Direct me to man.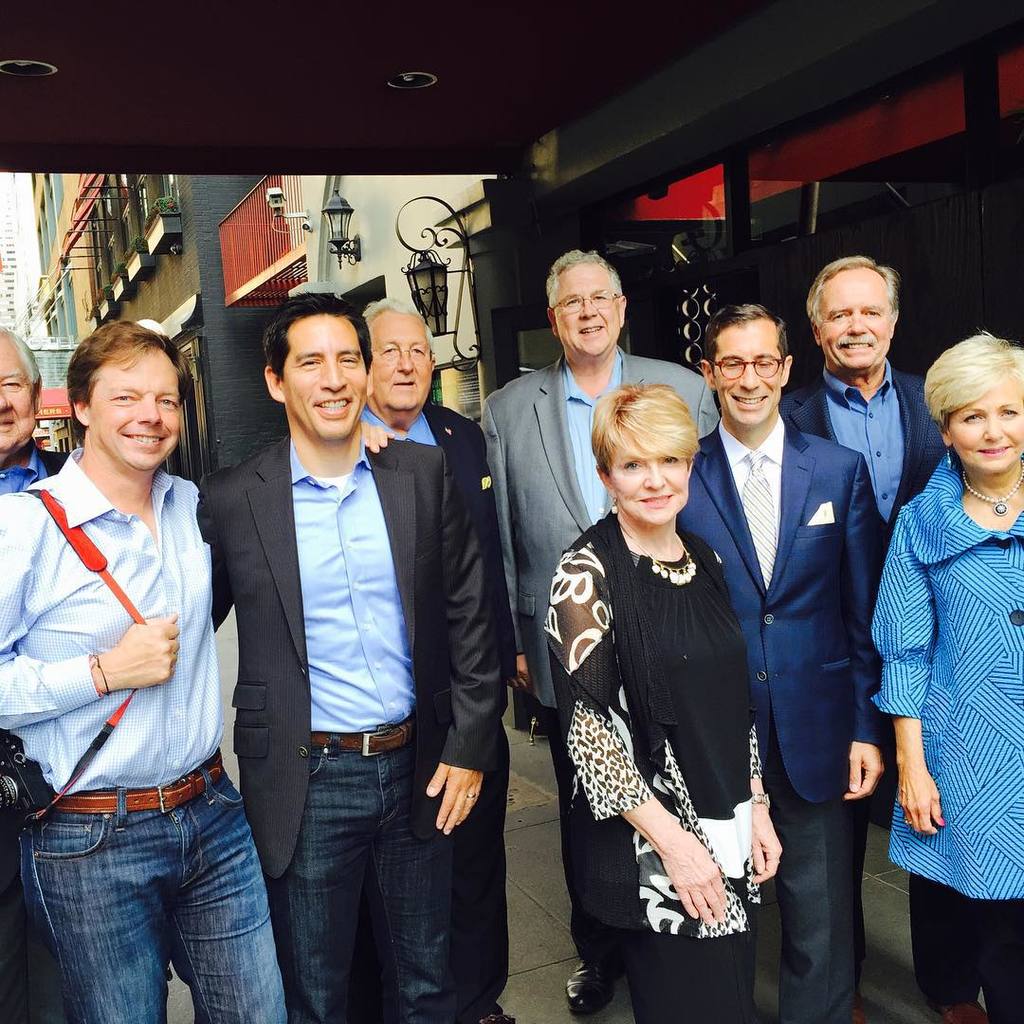
Direction: bbox=[0, 315, 280, 1023].
